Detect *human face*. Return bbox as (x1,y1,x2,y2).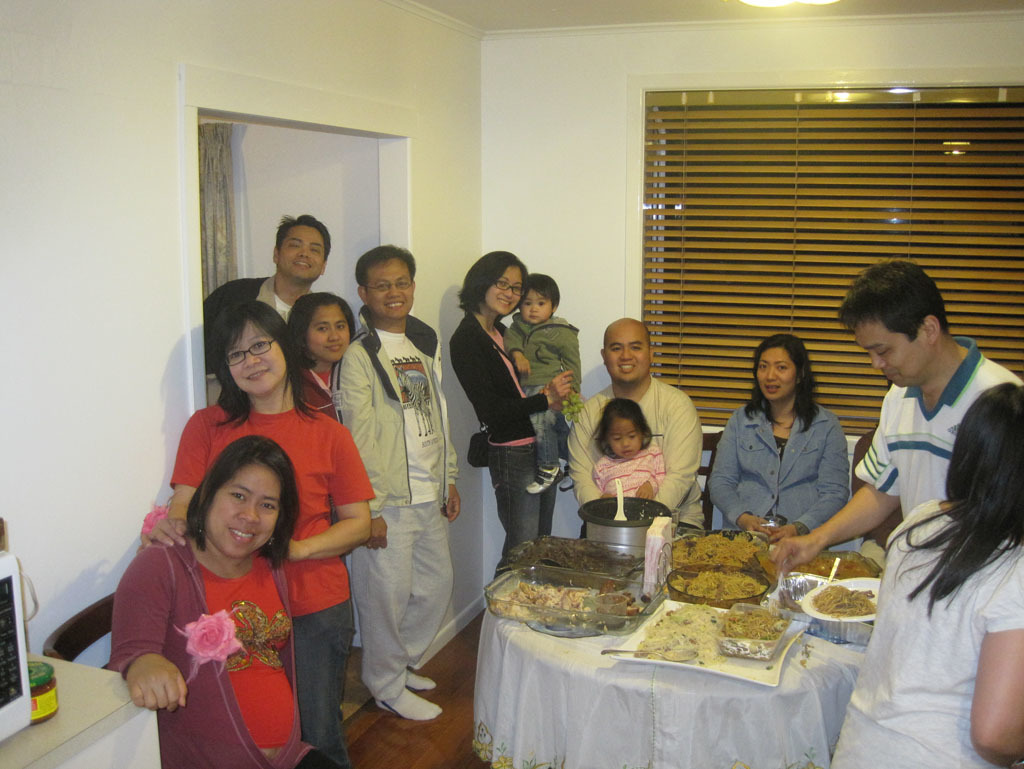
(310,309,347,363).
